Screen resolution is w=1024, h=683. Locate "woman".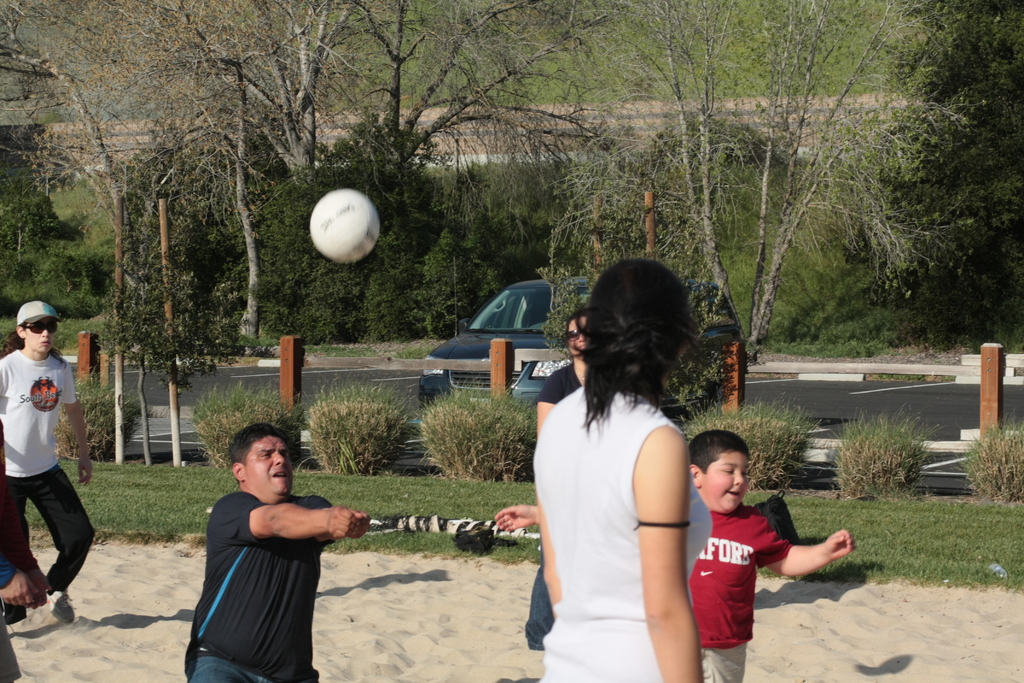
(525, 307, 596, 655).
